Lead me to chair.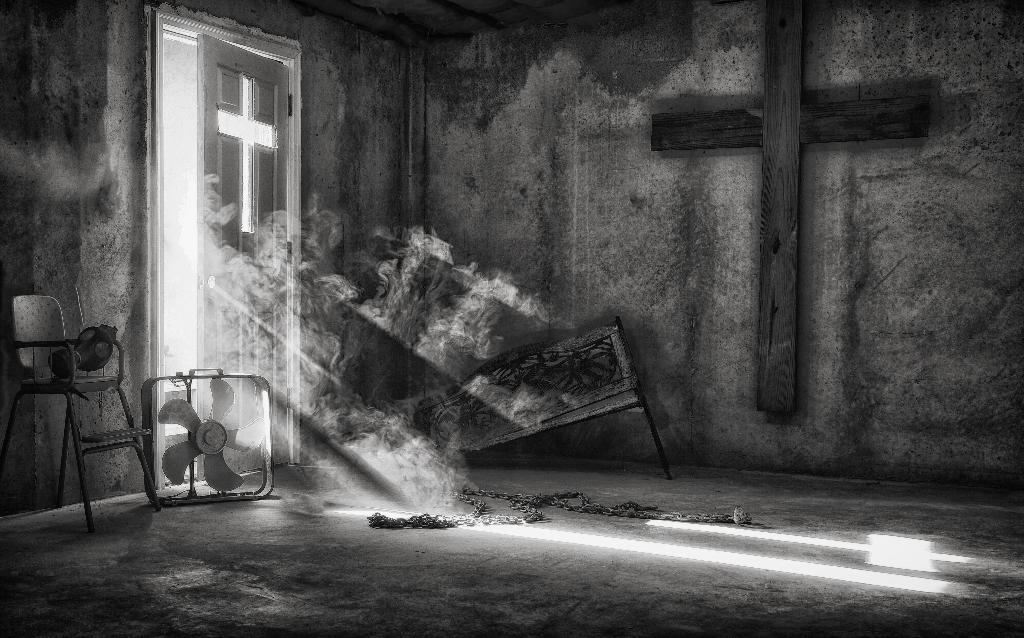
Lead to detection(0, 284, 161, 528).
